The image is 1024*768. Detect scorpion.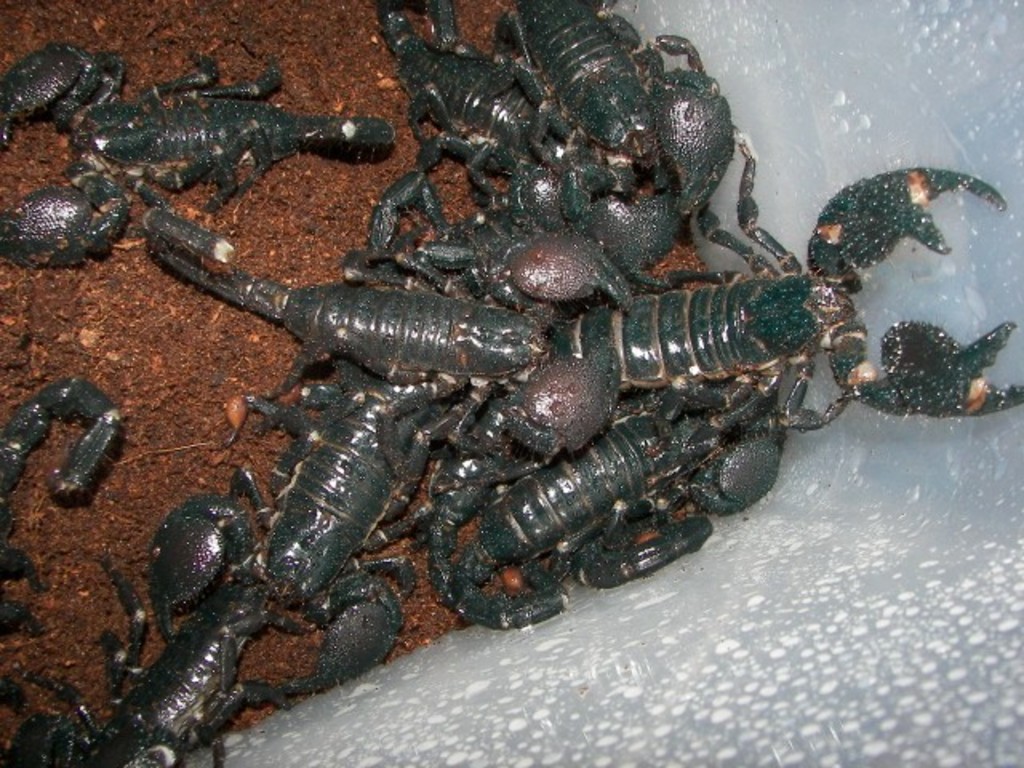
Detection: bbox=(0, 40, 406, 272).
